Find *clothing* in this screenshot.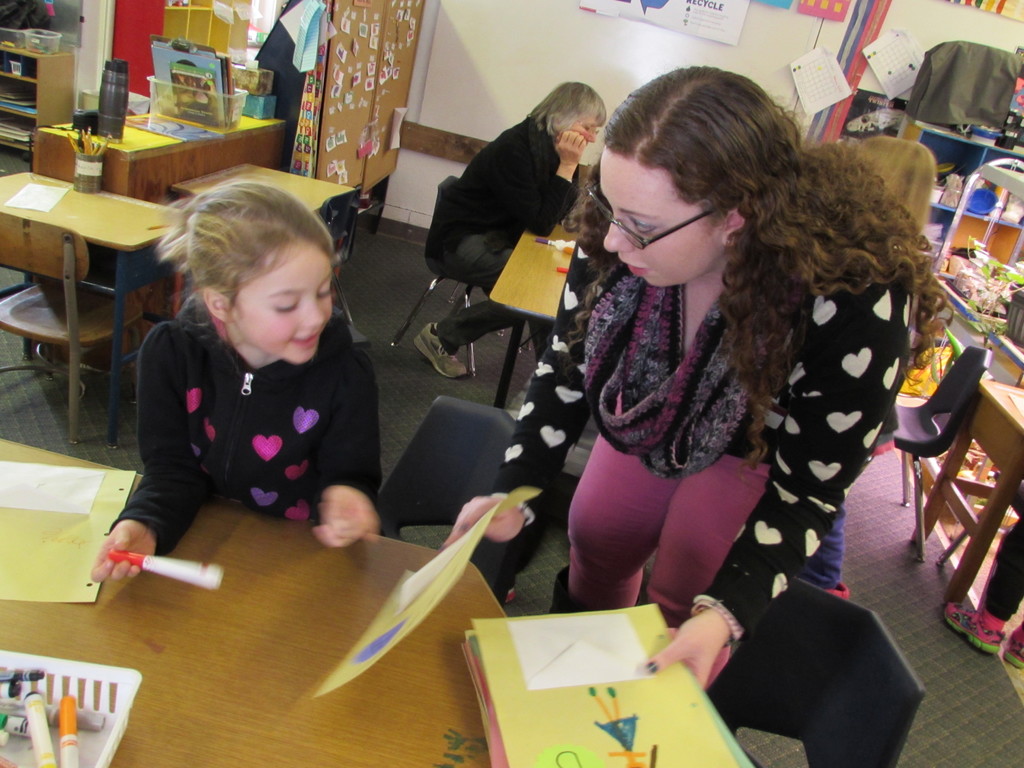
The bounding box for *clothing* is box(982, 511, 1023, 621).
